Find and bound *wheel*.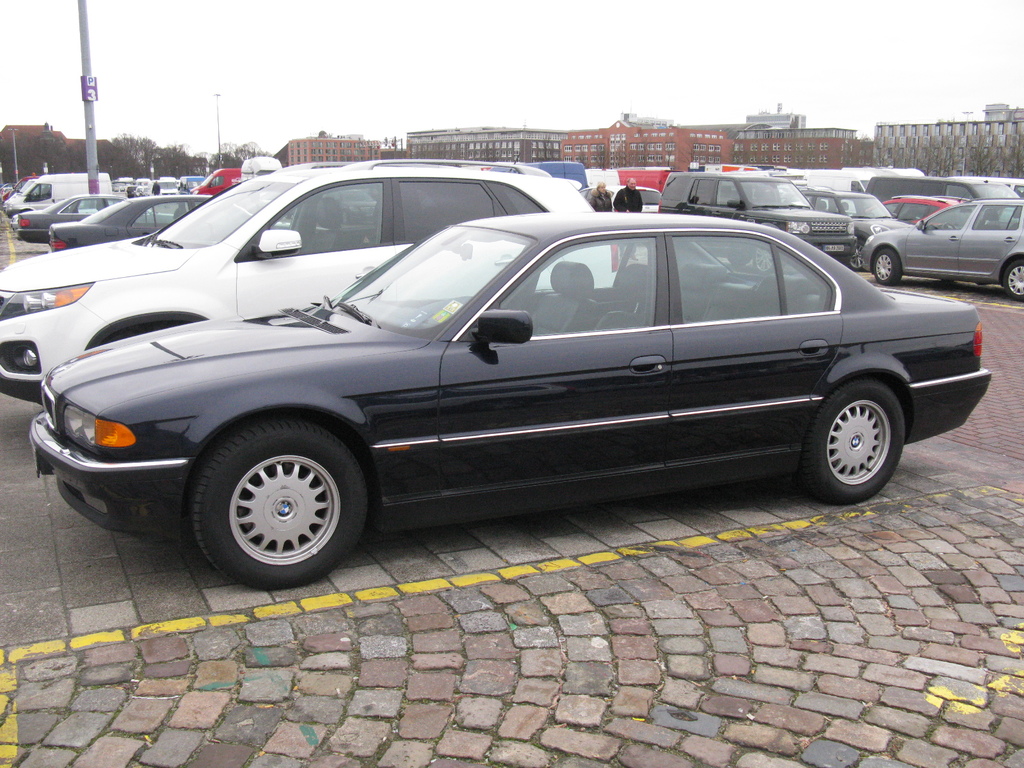
Bound: [x1=1005, y1=262, x2=1023, y2=299].
